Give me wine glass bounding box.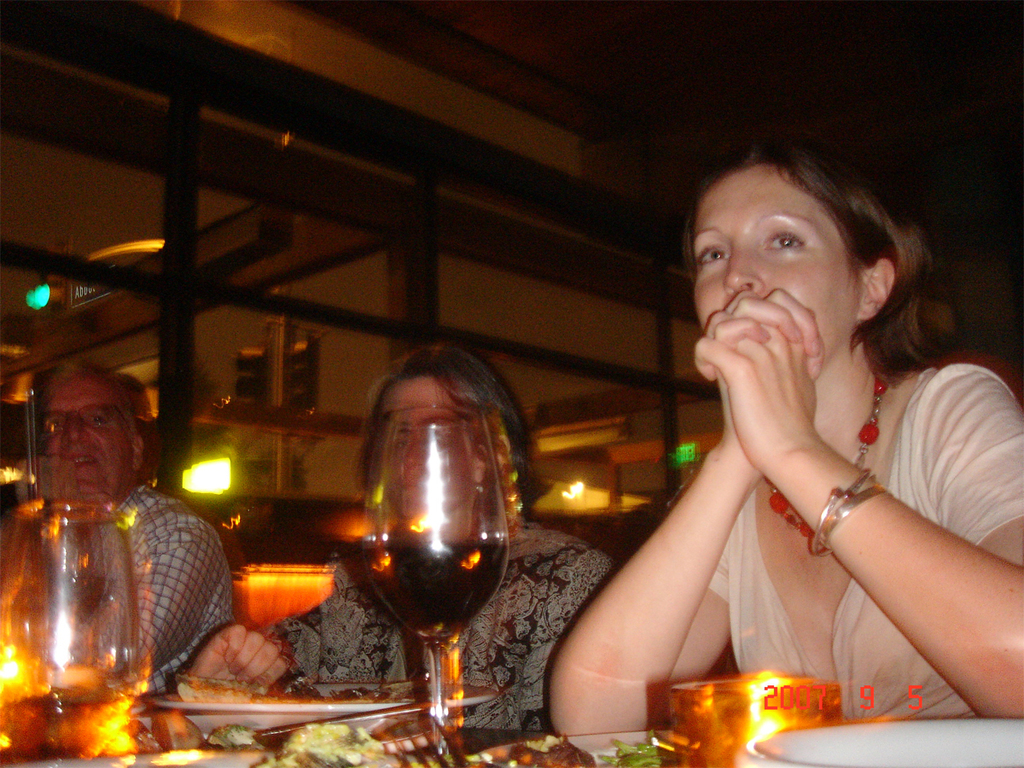
bbox=(340, 366, 527, 746).
